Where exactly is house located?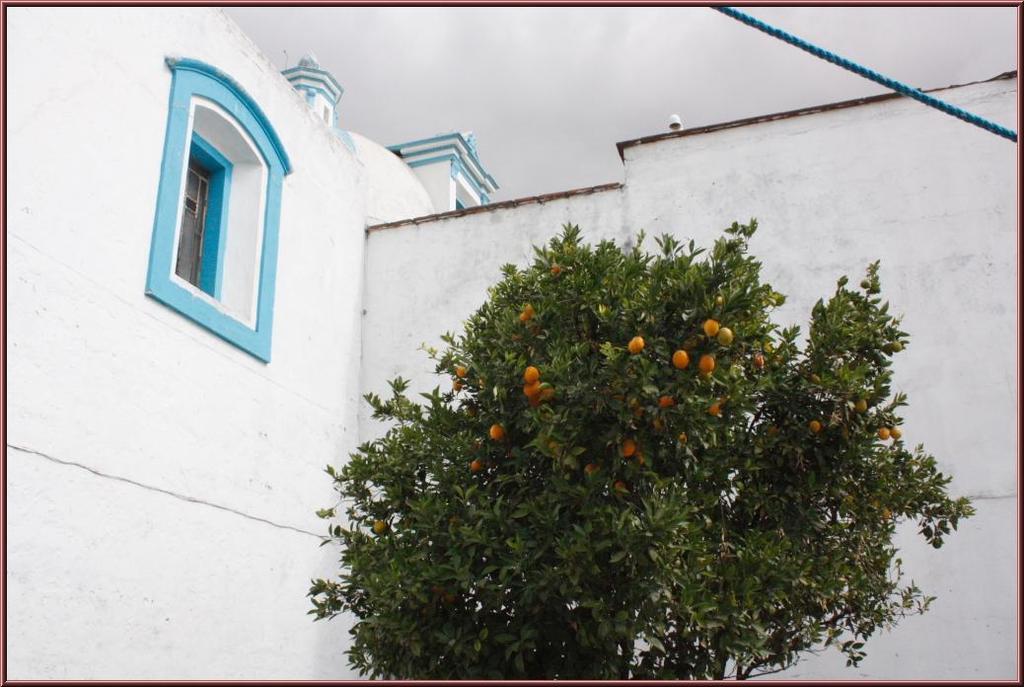
Its bounding box is x1=0, y1=0, x2=1023, y2=686.
